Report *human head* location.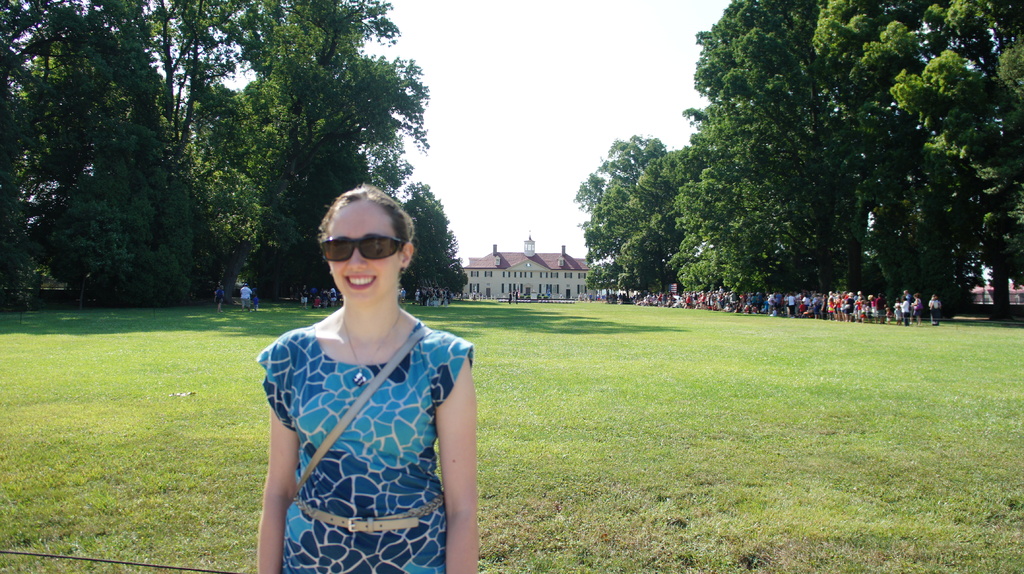
Report: locate(241, 280, 249, 289).
